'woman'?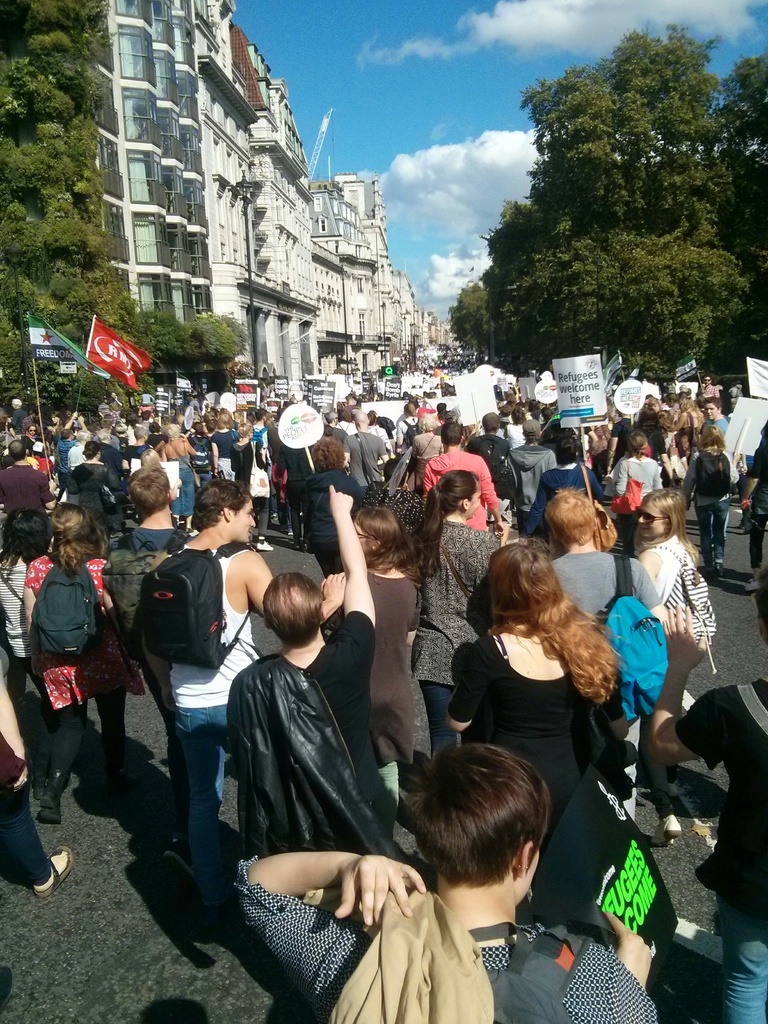
crop(0, 506, 53, 712)
